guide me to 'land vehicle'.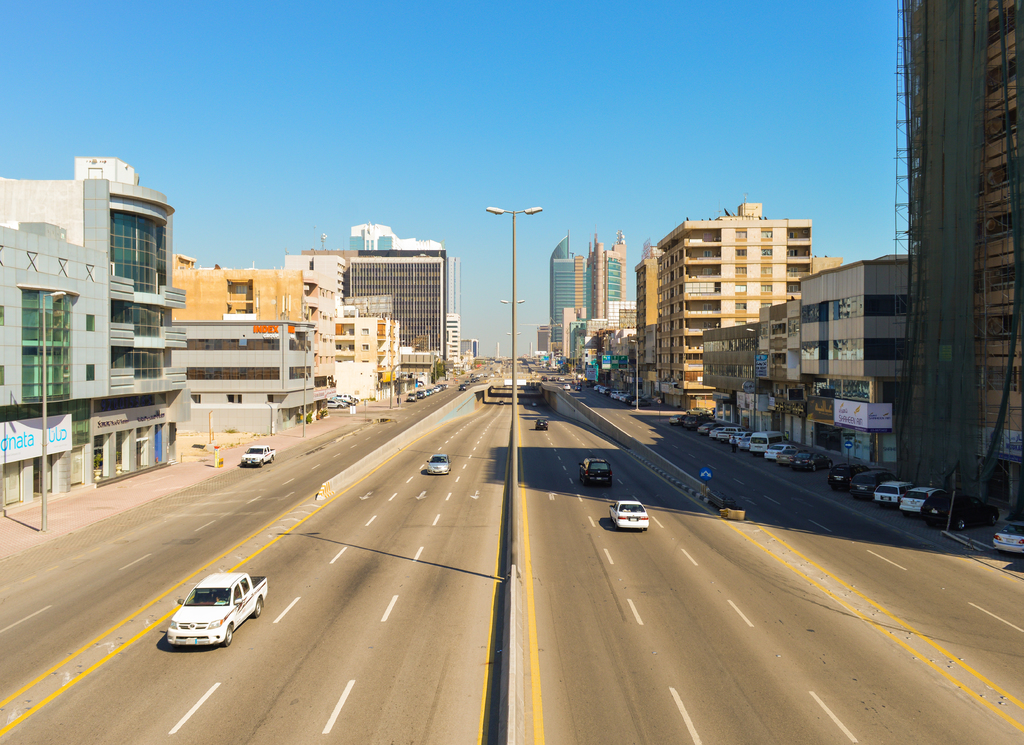
Guidance: bbox(529, 384, 536, 391).
